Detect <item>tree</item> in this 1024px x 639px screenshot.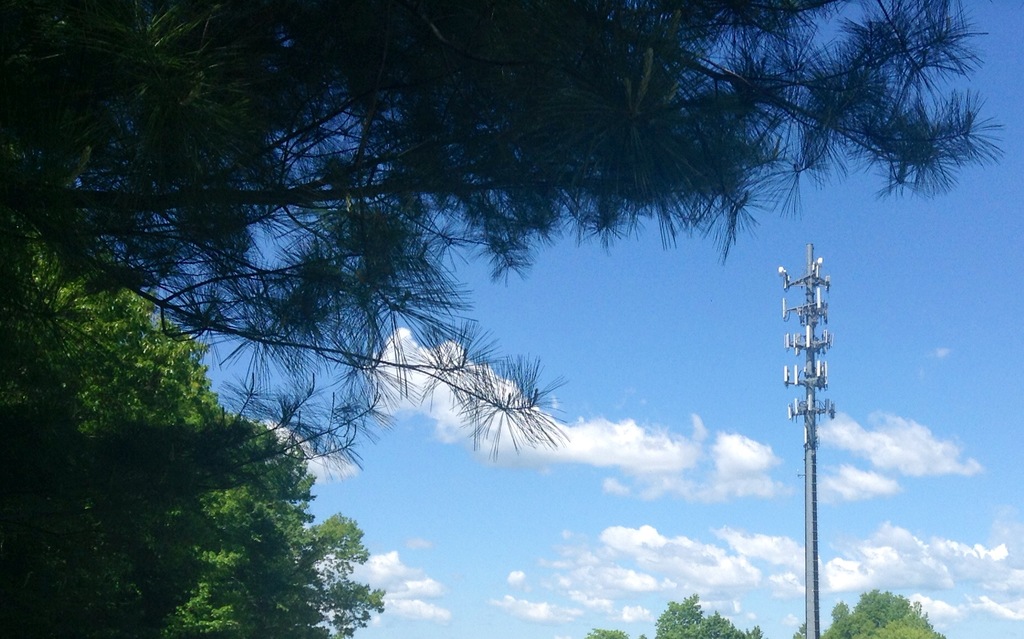
Detection: 300 514 392 638.
